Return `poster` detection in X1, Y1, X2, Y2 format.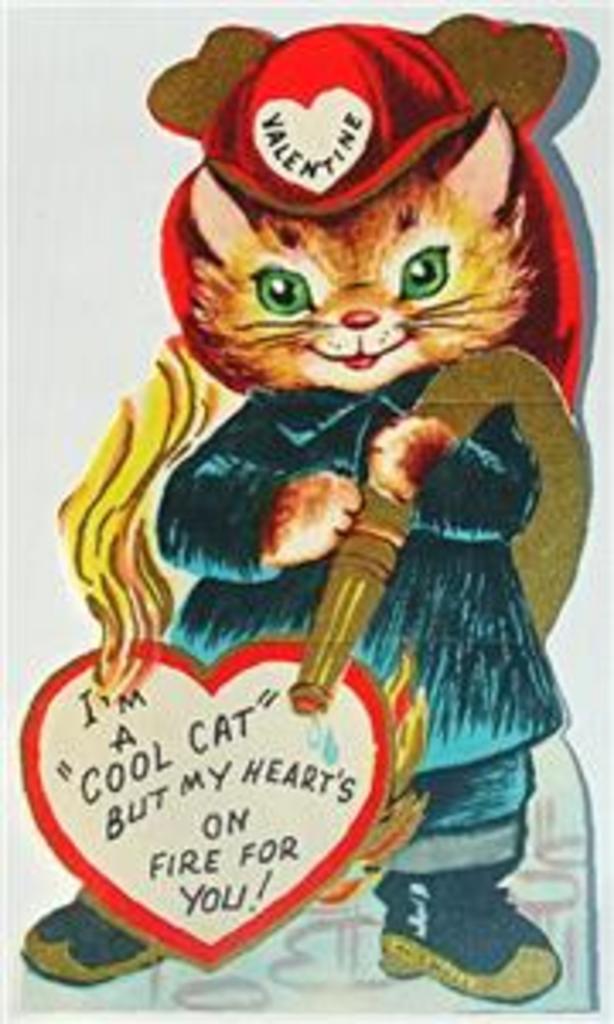
0, 7, 607, 1021.
